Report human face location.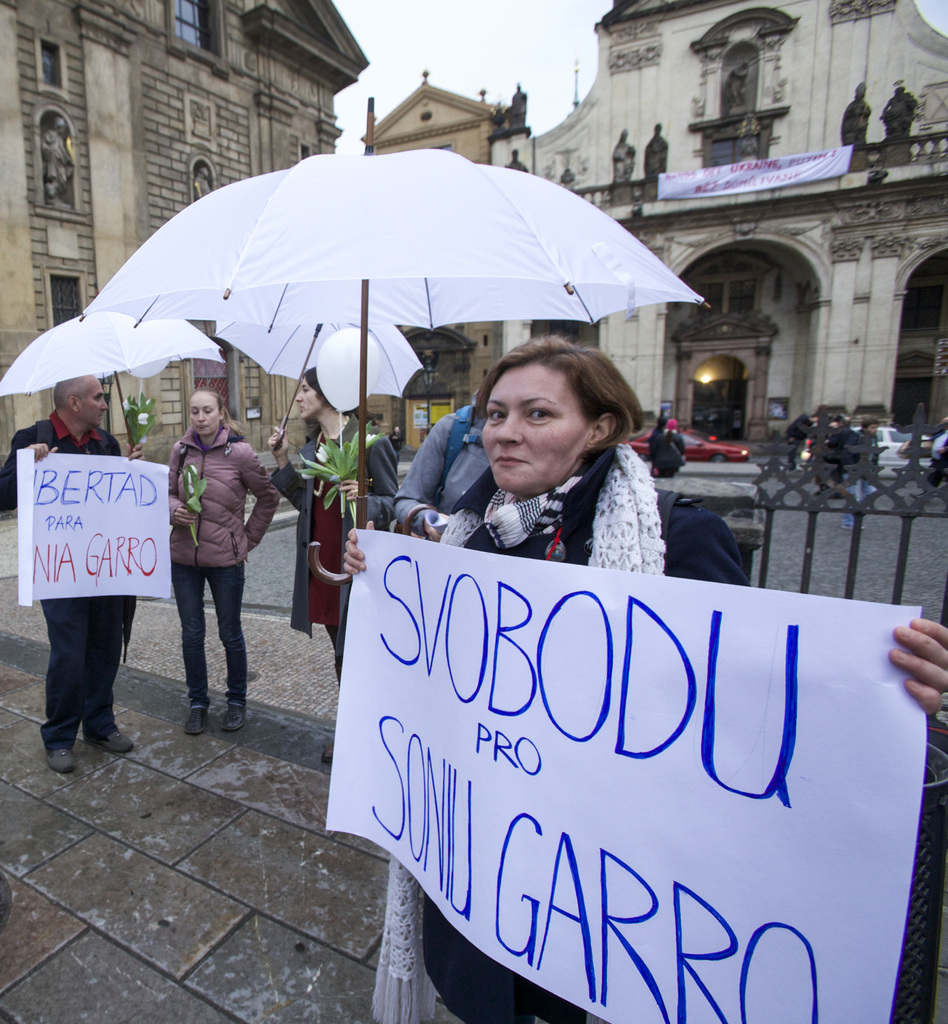
Report: box=[295, 380, 321, 419].
